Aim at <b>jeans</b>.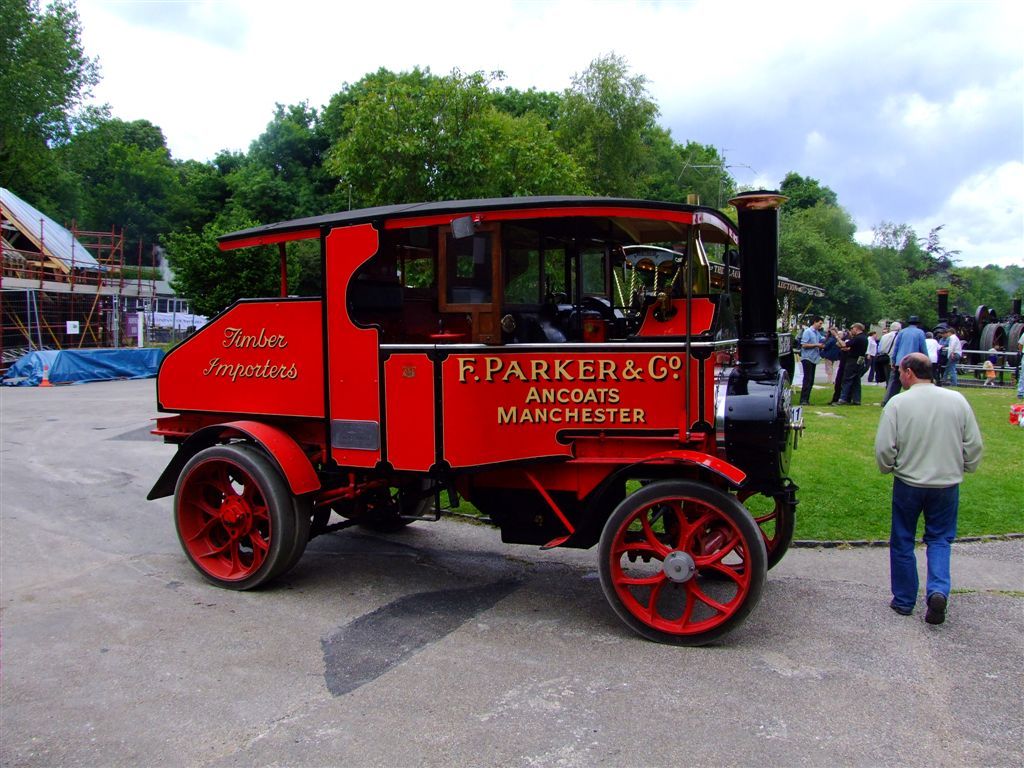
Aimed at l=866, t=358, r=876, b=379.
